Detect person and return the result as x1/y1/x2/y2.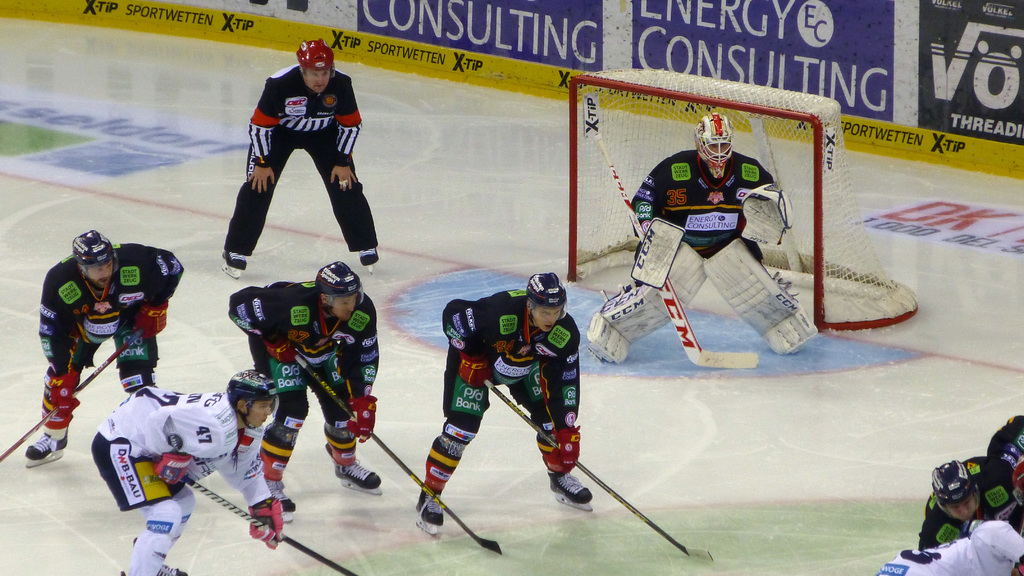
92/364/285/575.
